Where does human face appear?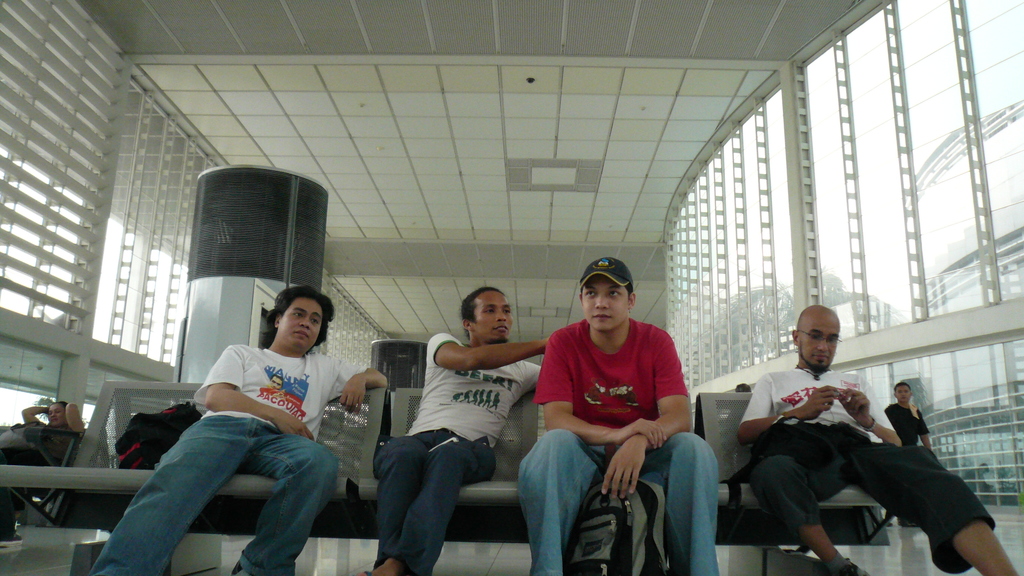
Appears at bbox=[579, 281, 630, 332].
